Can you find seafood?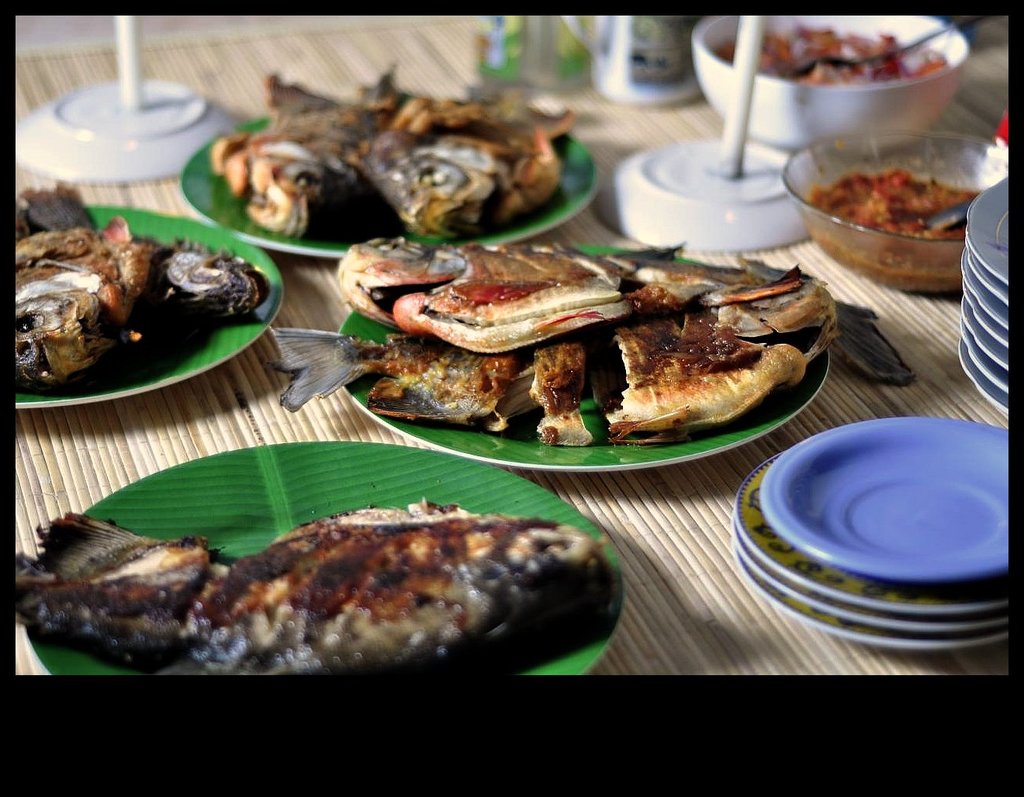
Yes, bounding box: 2/490/607/682.
